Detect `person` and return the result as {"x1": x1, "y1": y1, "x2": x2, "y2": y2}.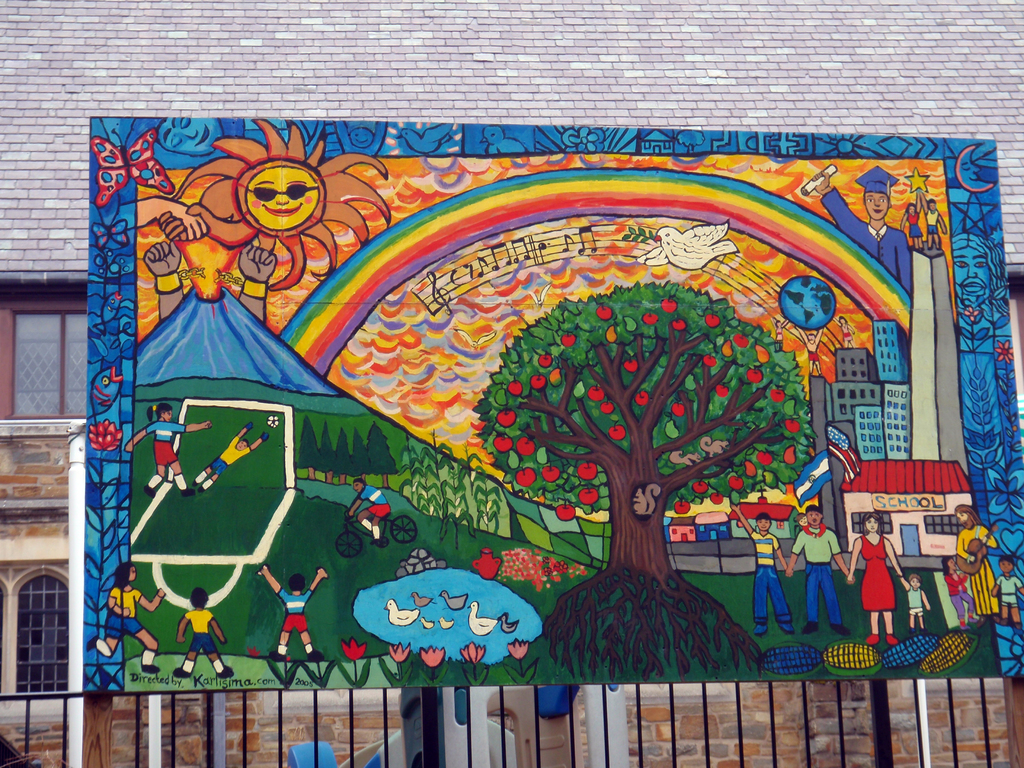
{"x1": 123, "y1": 403, "x2": 214, "y2": 498}.
